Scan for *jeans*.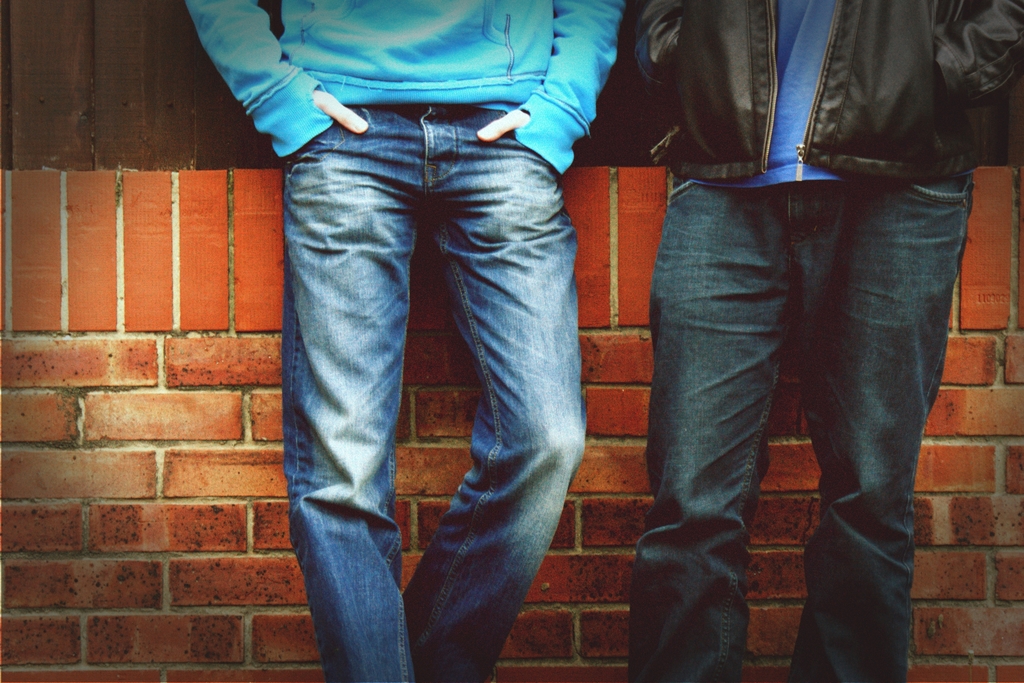
Scan result: locate(627, 176, 975, 682).
